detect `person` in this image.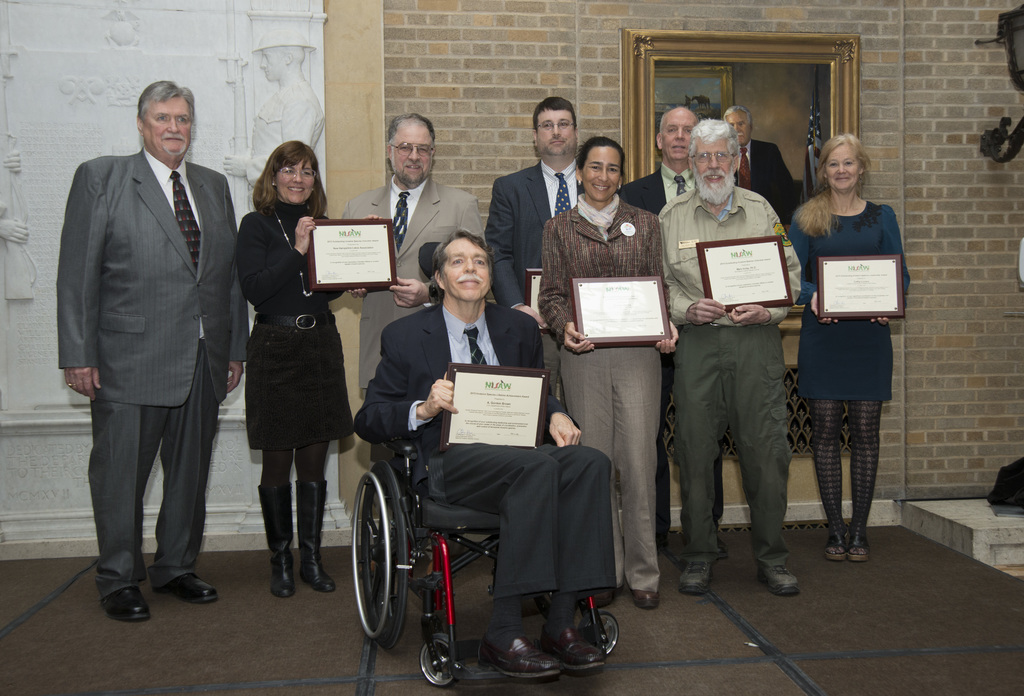
Detection: 657,114,801,597.
